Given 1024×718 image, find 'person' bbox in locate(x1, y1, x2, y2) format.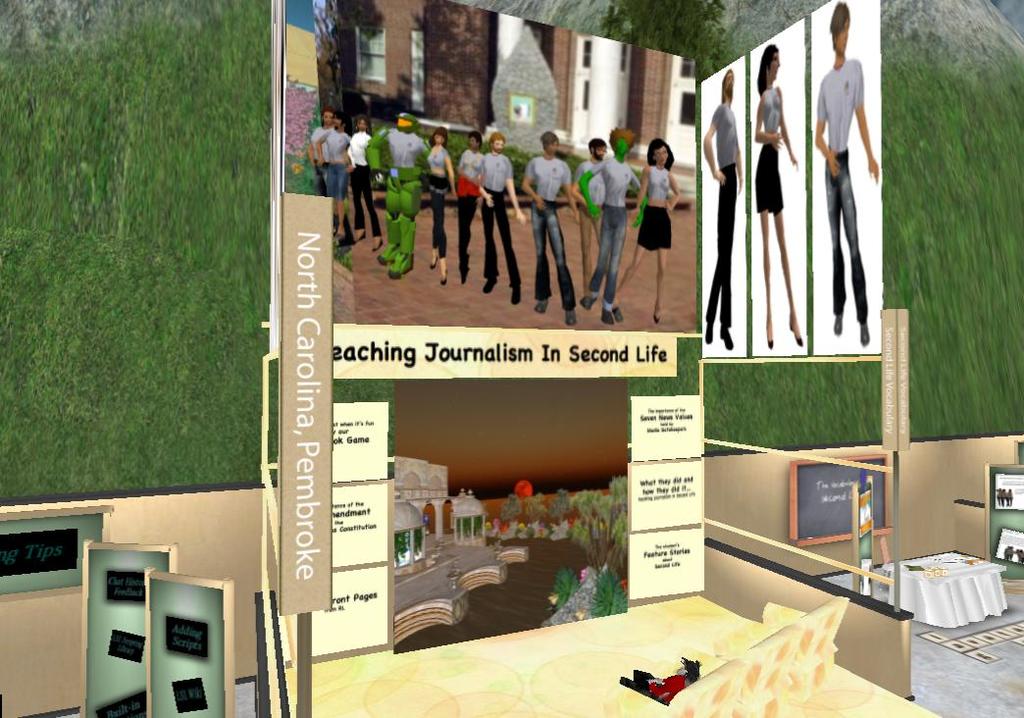
locate(822, 0, 896, 375).
